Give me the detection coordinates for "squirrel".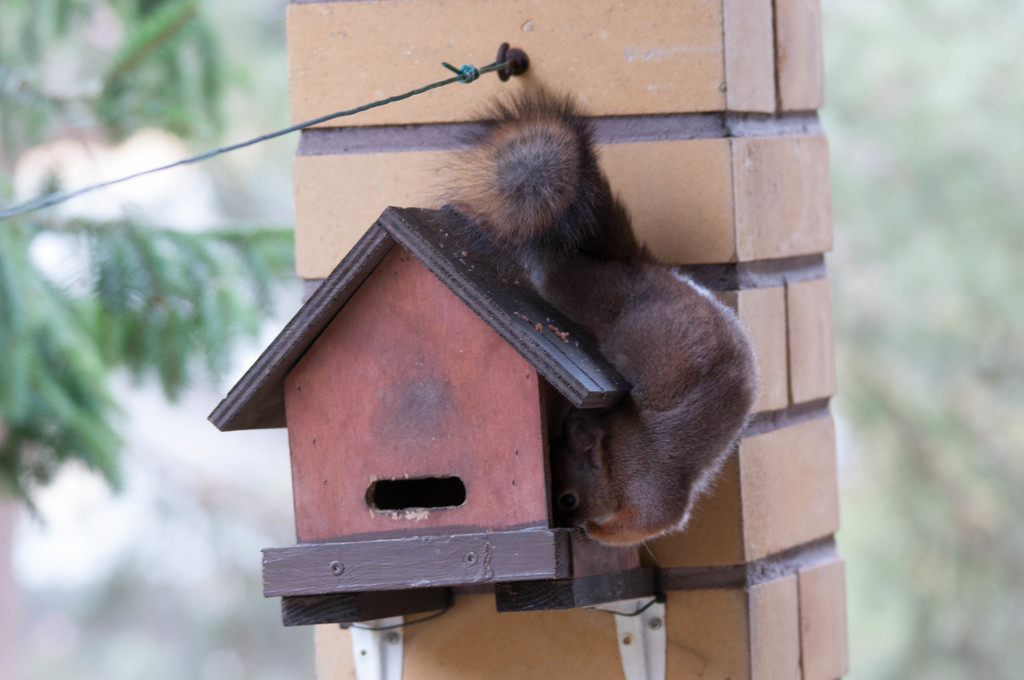
crop(425, 74, 766, 544).
